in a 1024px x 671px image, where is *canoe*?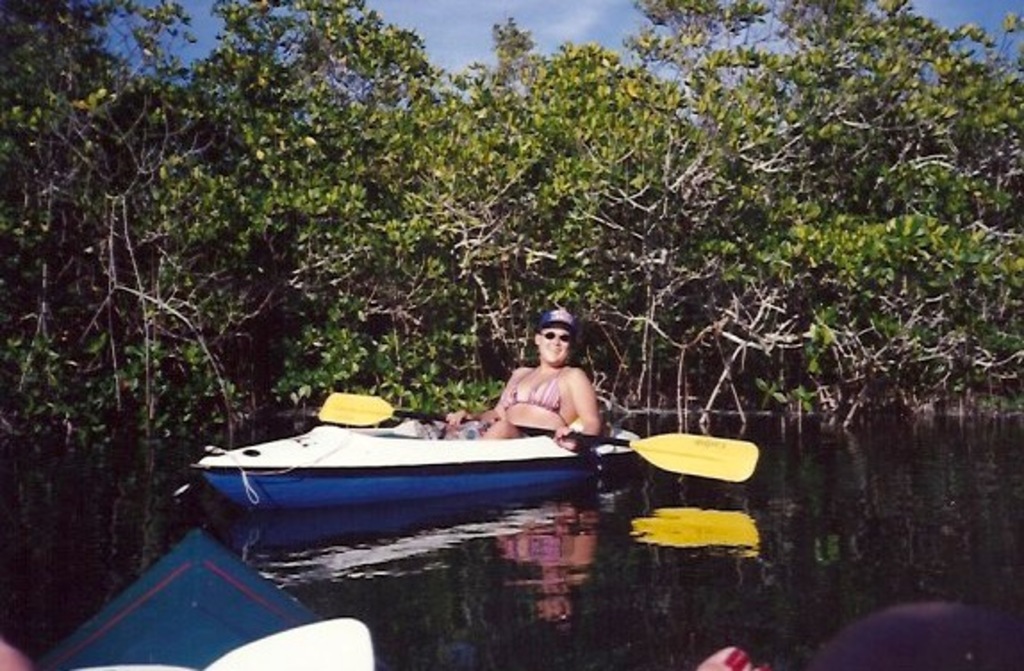
187,396,696,543.
